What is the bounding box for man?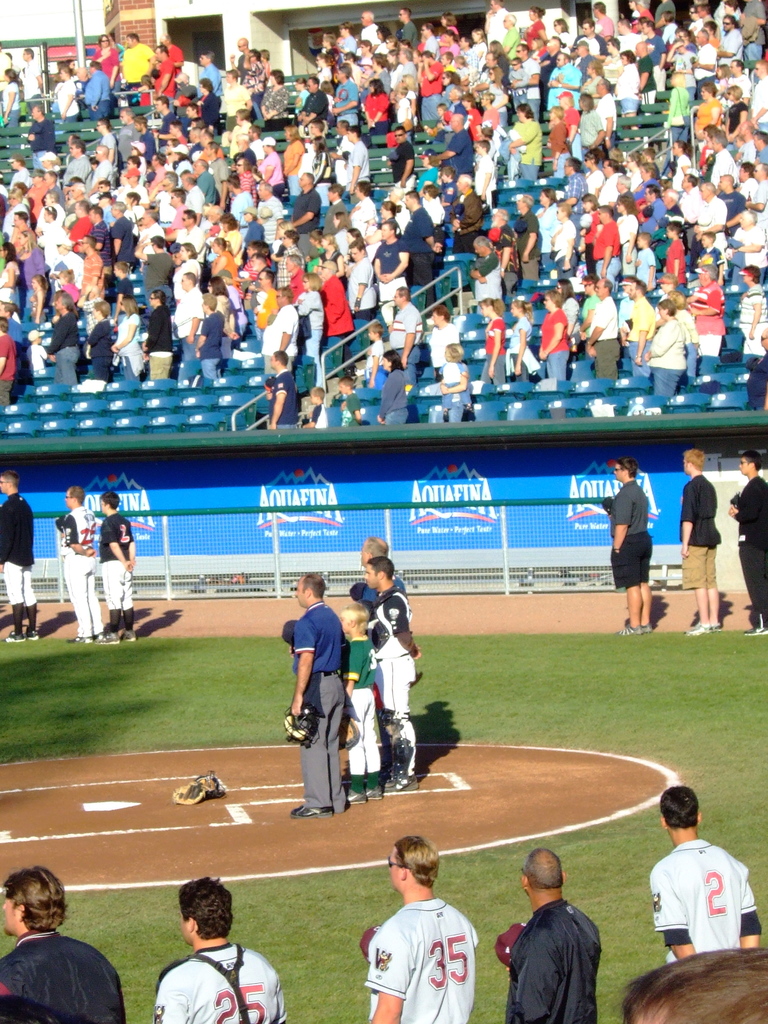
(369, 555, 425, 792).
